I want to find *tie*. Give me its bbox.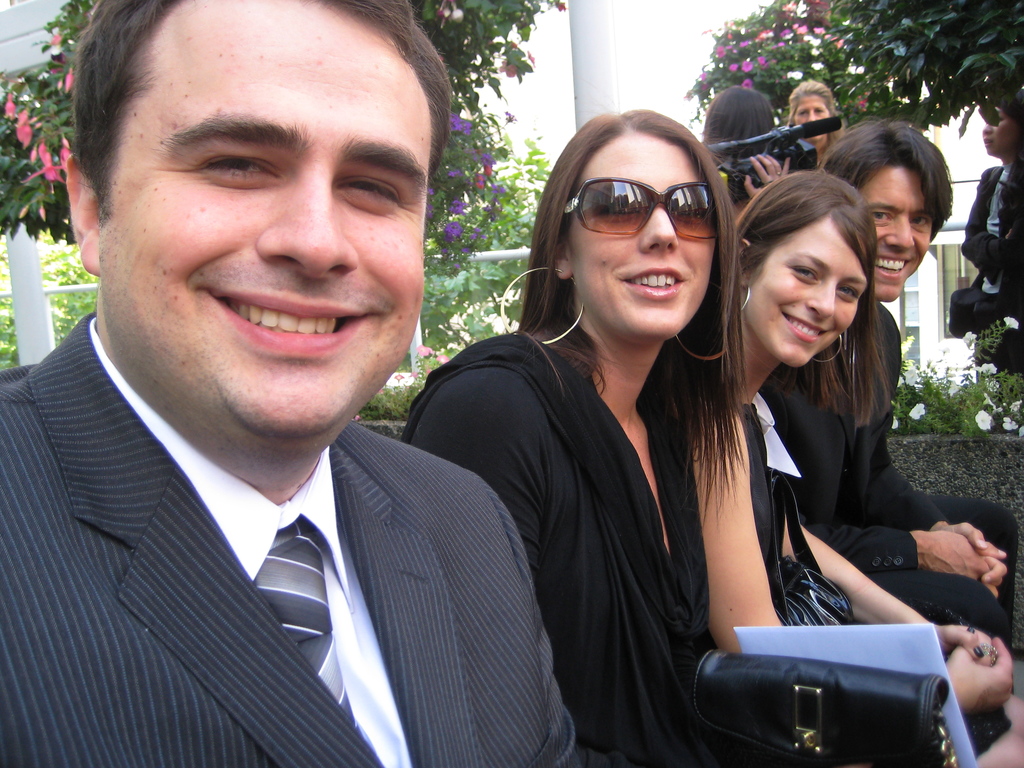
left=255, top=520, right=359, bottom=728.
